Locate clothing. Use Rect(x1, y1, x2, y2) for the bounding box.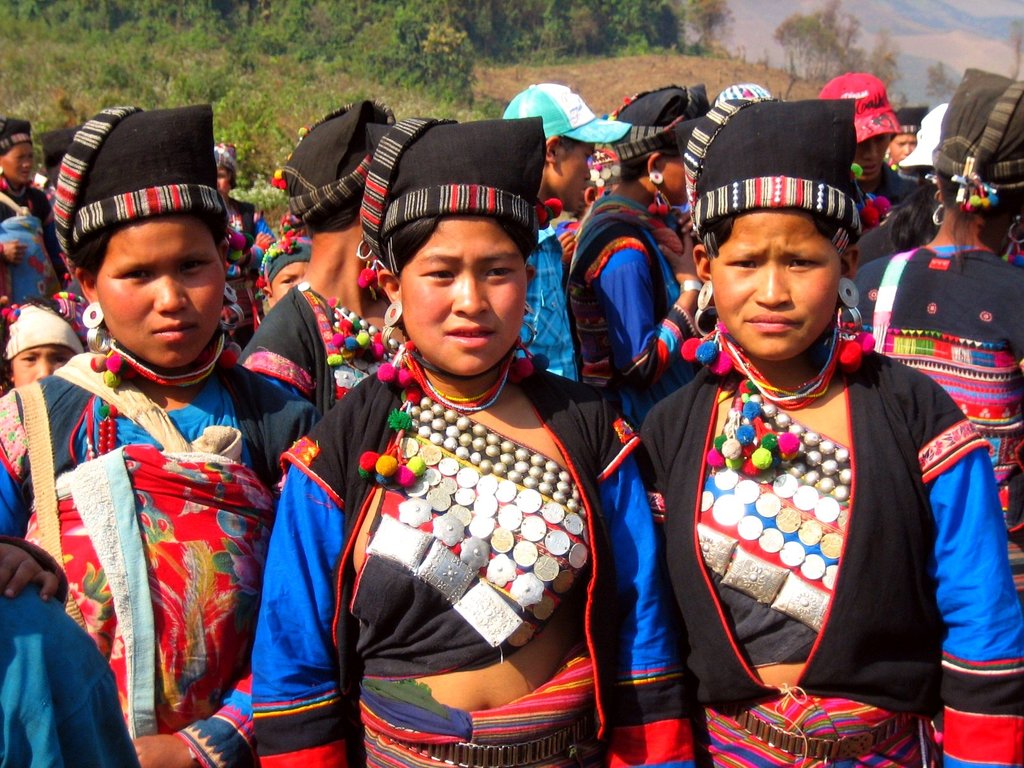
Rect(861, 243, 1023, 604).
